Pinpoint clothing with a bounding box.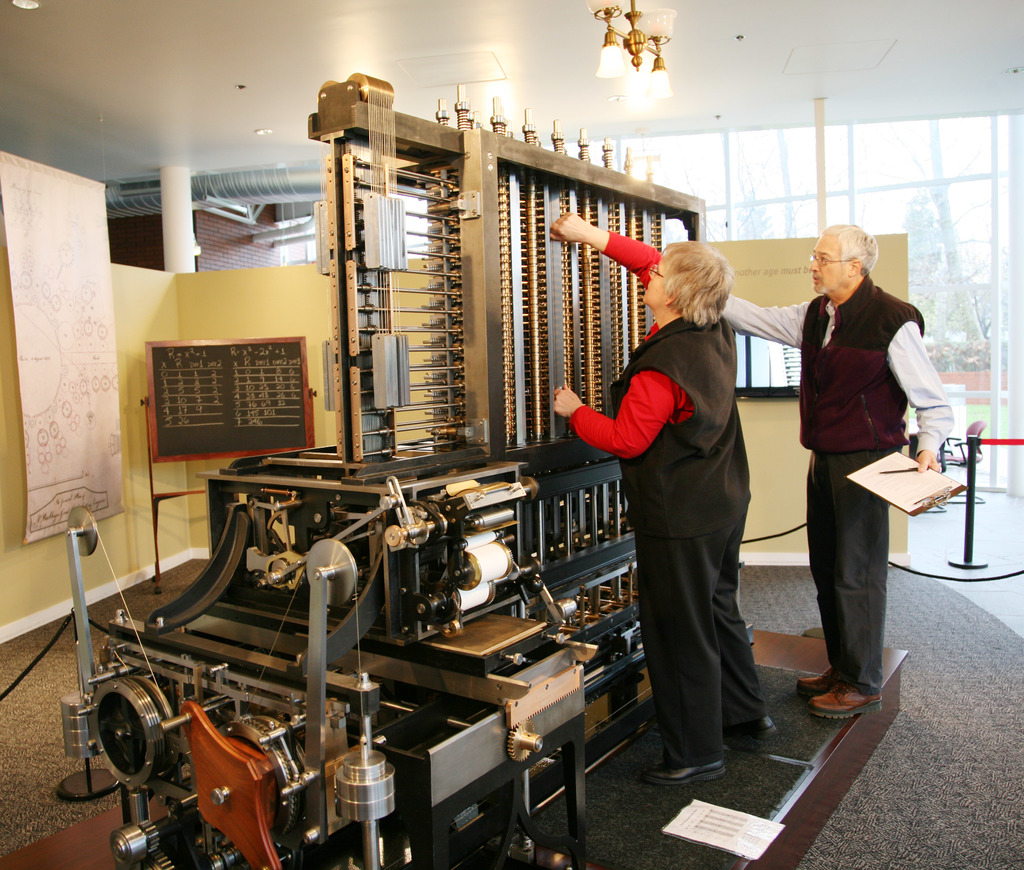
{"left": 716, "top": 272, "right": 948, "bottom": 702}.
